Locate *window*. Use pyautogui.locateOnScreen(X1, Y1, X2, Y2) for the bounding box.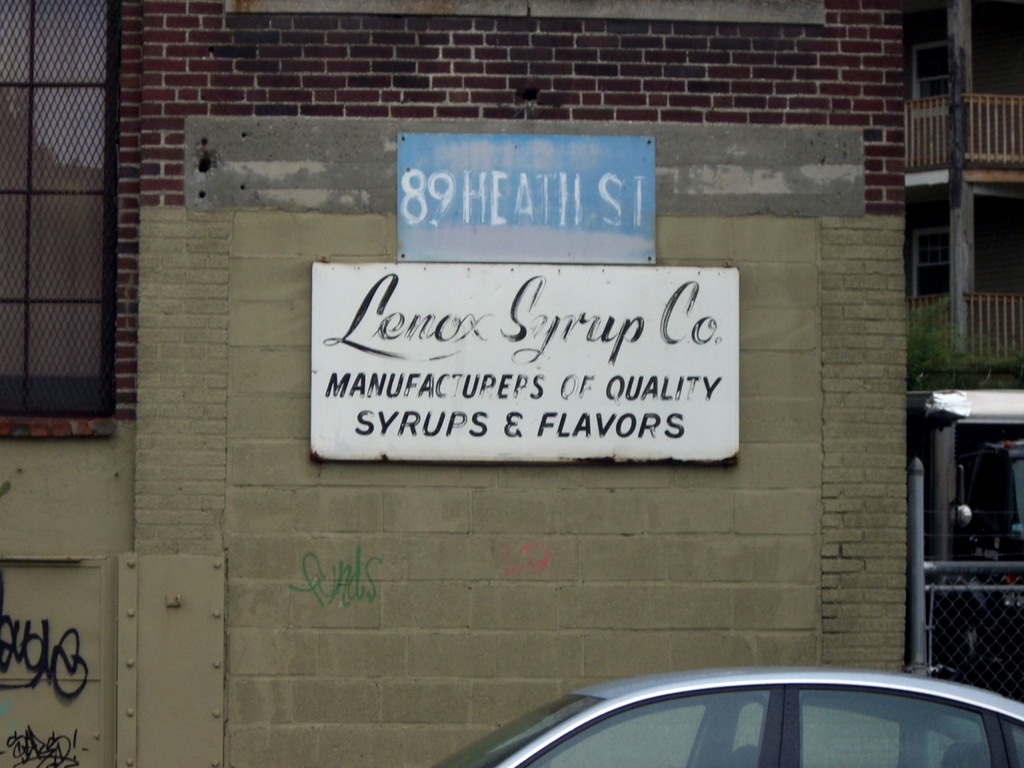
pyautogui.locateOnScreen(0, 0, 128, 441).
